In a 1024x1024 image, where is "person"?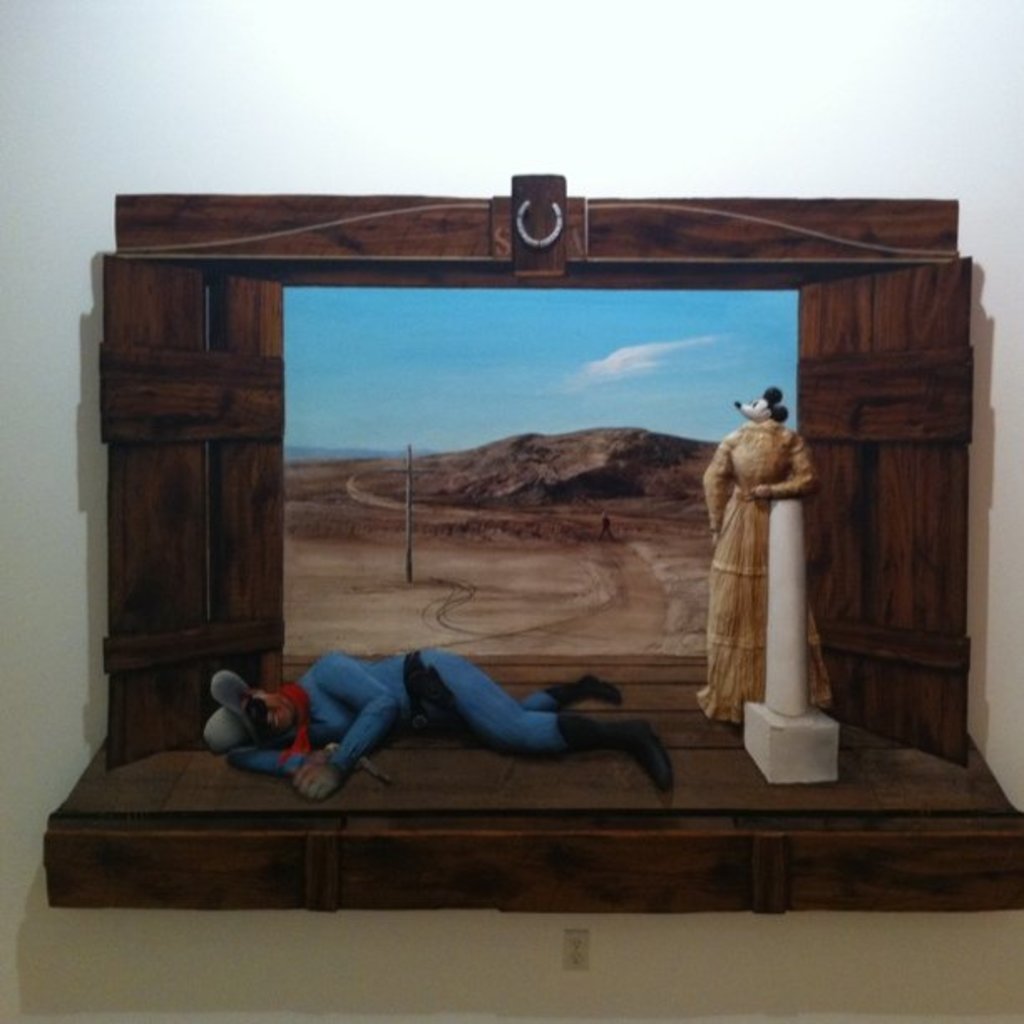
Rect(202, 646, 679, 796).
